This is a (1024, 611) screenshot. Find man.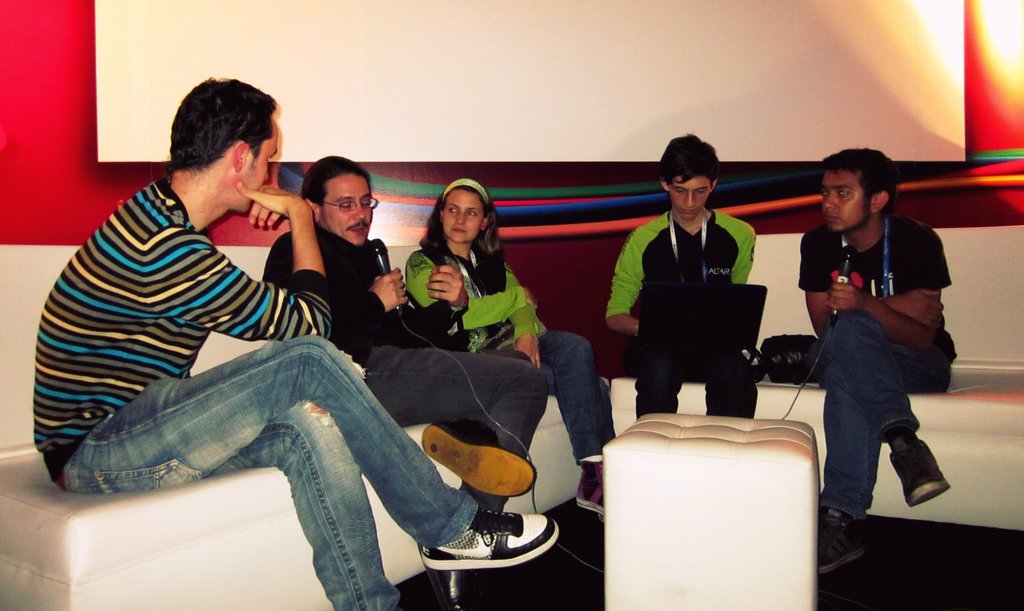
Bounding box: l=768, t=148, r=940, b=573.
